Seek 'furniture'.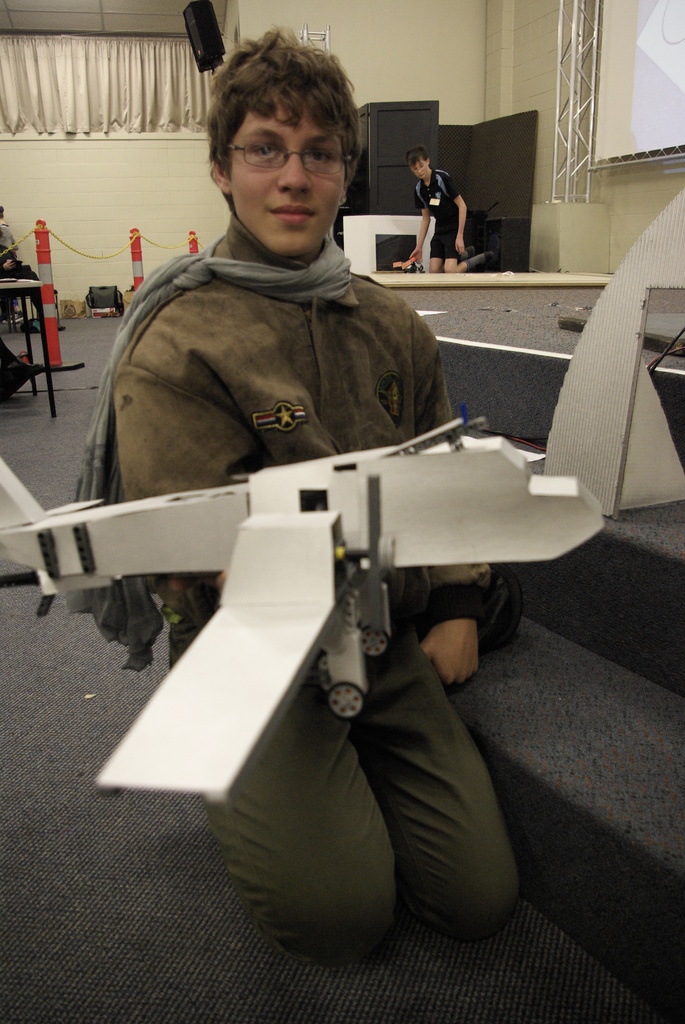
left=0, top=280, right=55, bottom=409.
